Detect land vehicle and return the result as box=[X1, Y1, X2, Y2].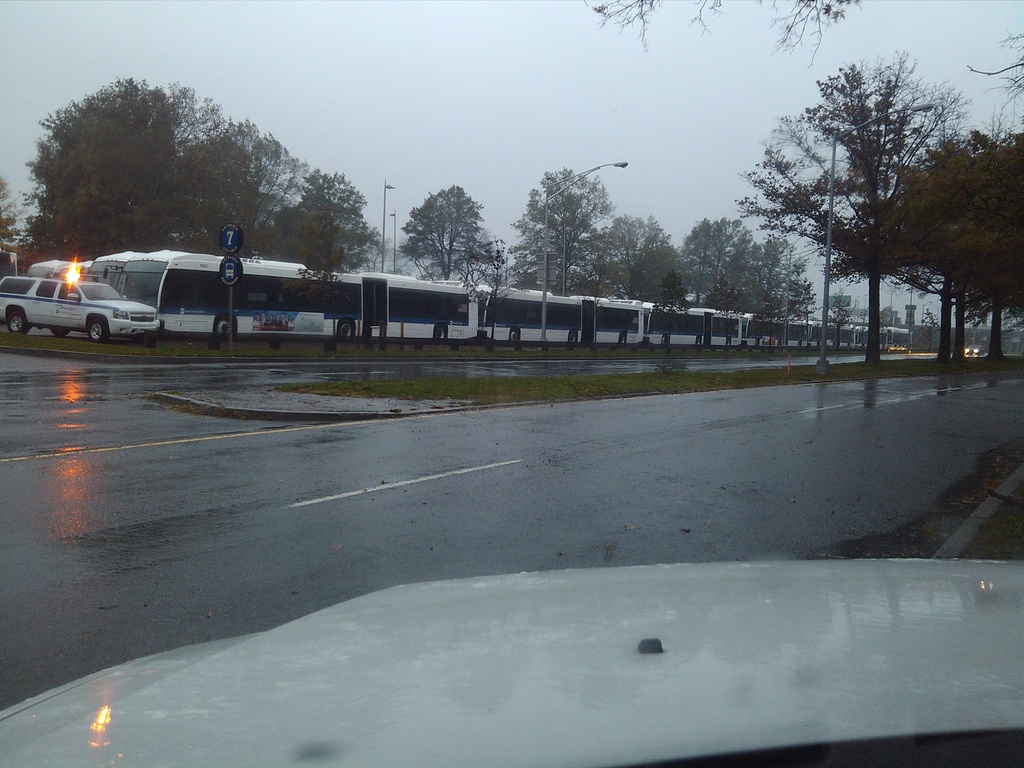
box=[474, 284, 644, 348].
